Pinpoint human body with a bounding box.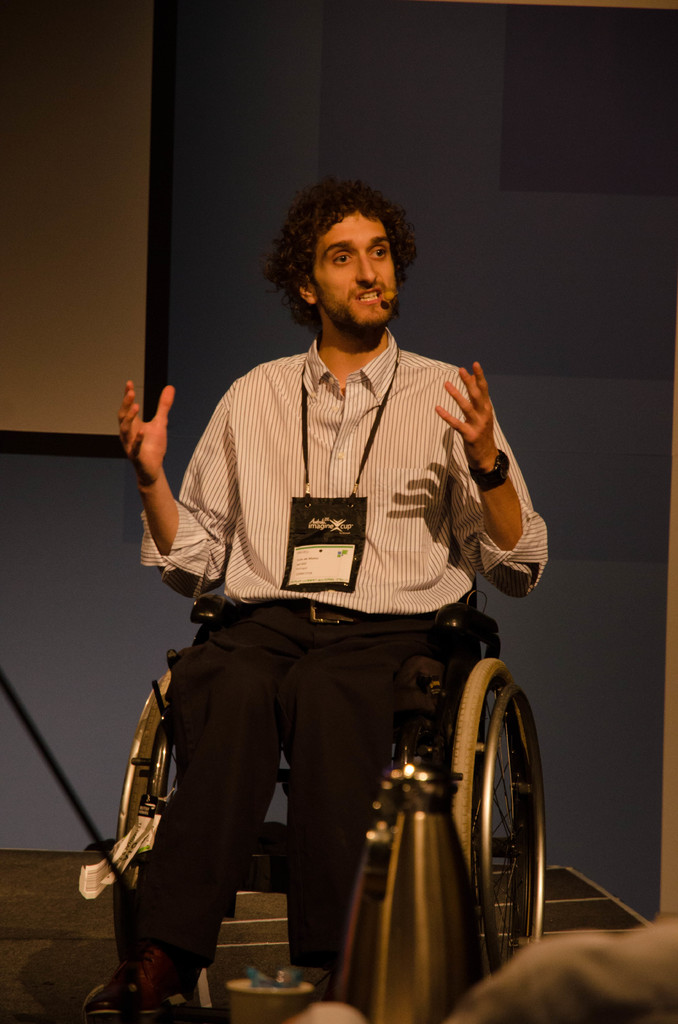
region(151, 216, 530, 888).
